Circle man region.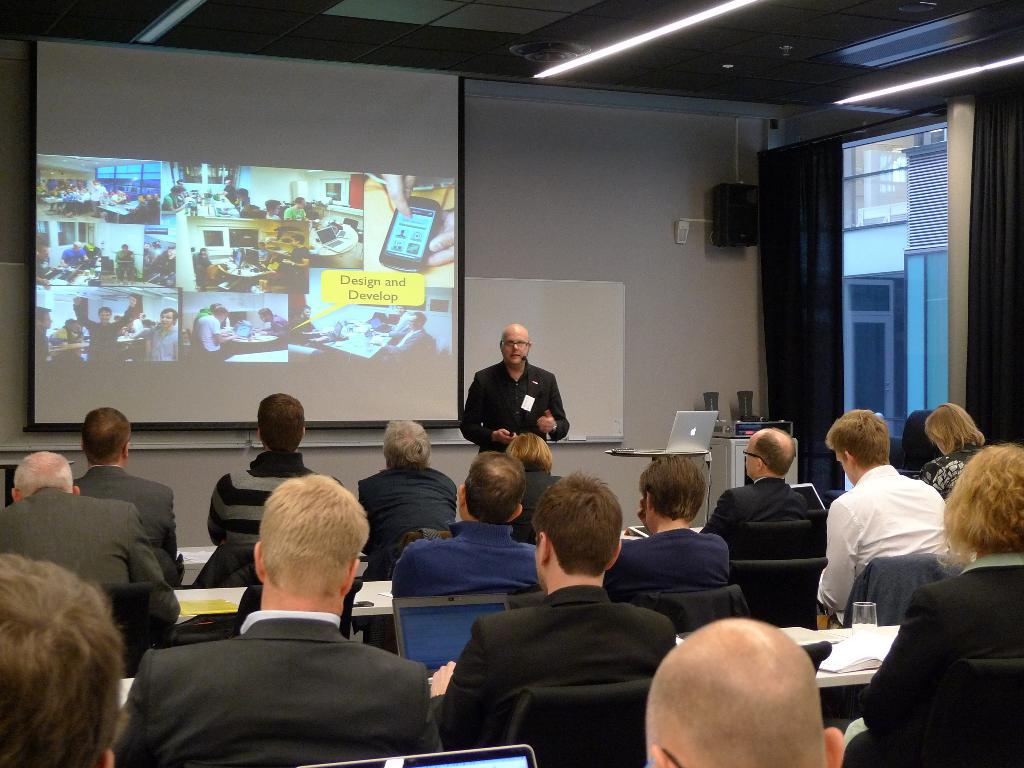
Region: (x1=454, y1=322, x2=576, y2=451).
